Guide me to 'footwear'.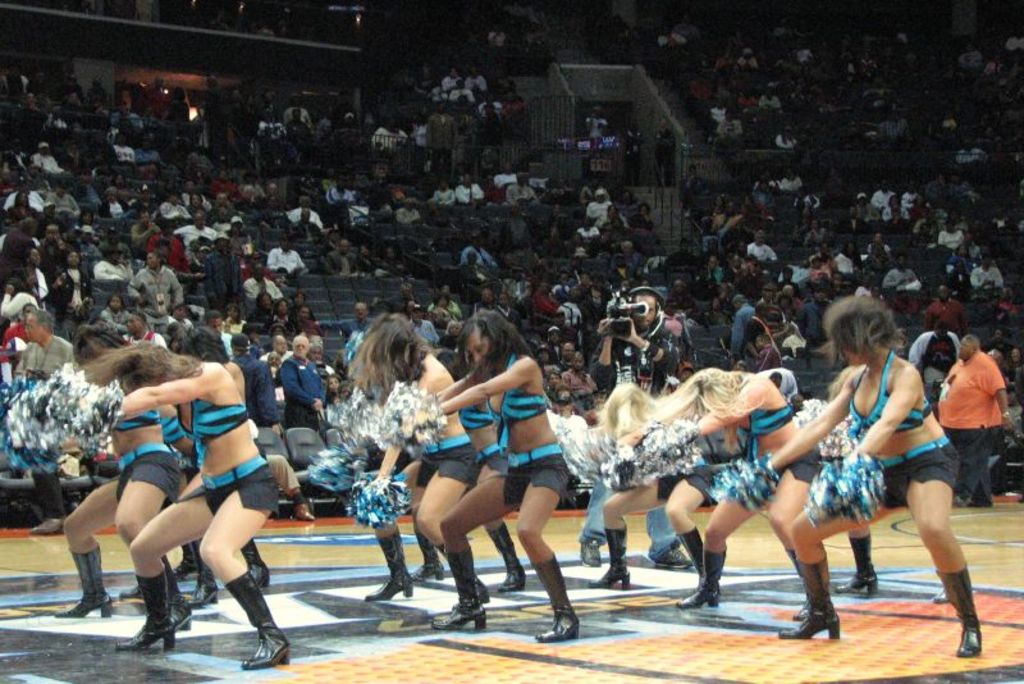
Guidance: {"x1": 576, "y1": 538, "x2": 598, "y2": 569}.
